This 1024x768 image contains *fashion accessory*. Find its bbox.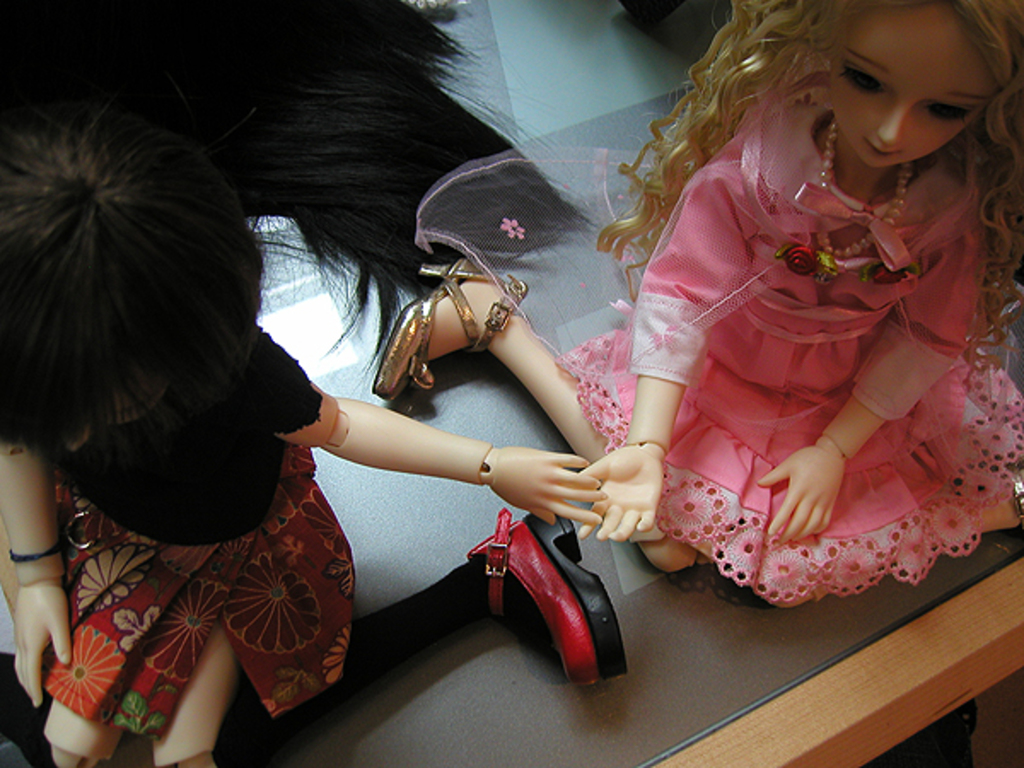
[817, 109, 905, 256].
